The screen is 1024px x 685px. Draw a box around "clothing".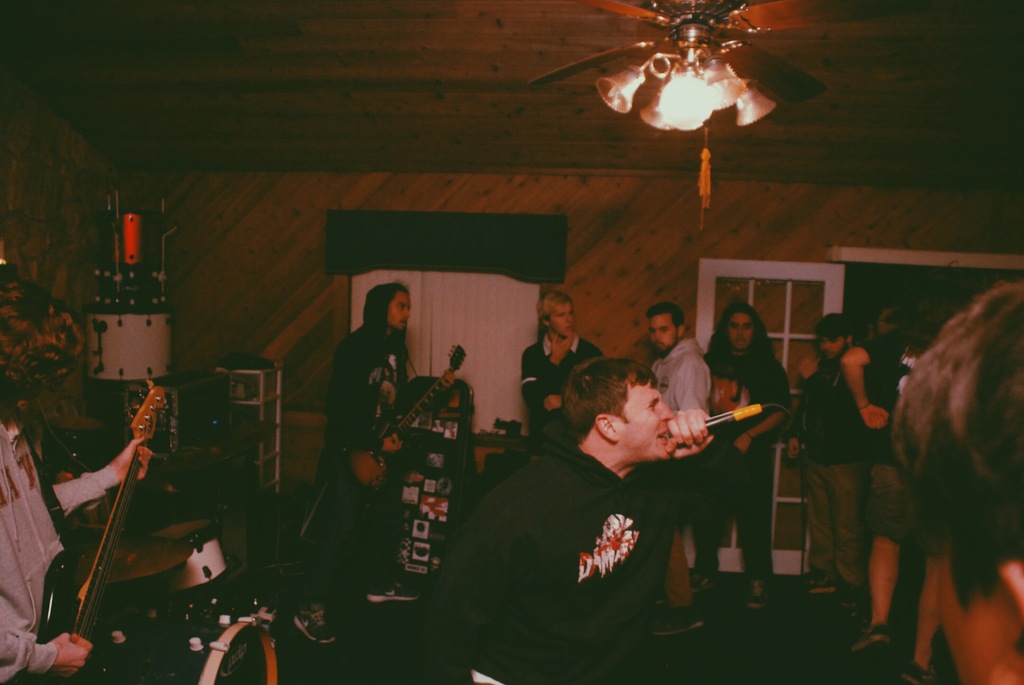
left=707, top=297, right=788, bottom=579.
